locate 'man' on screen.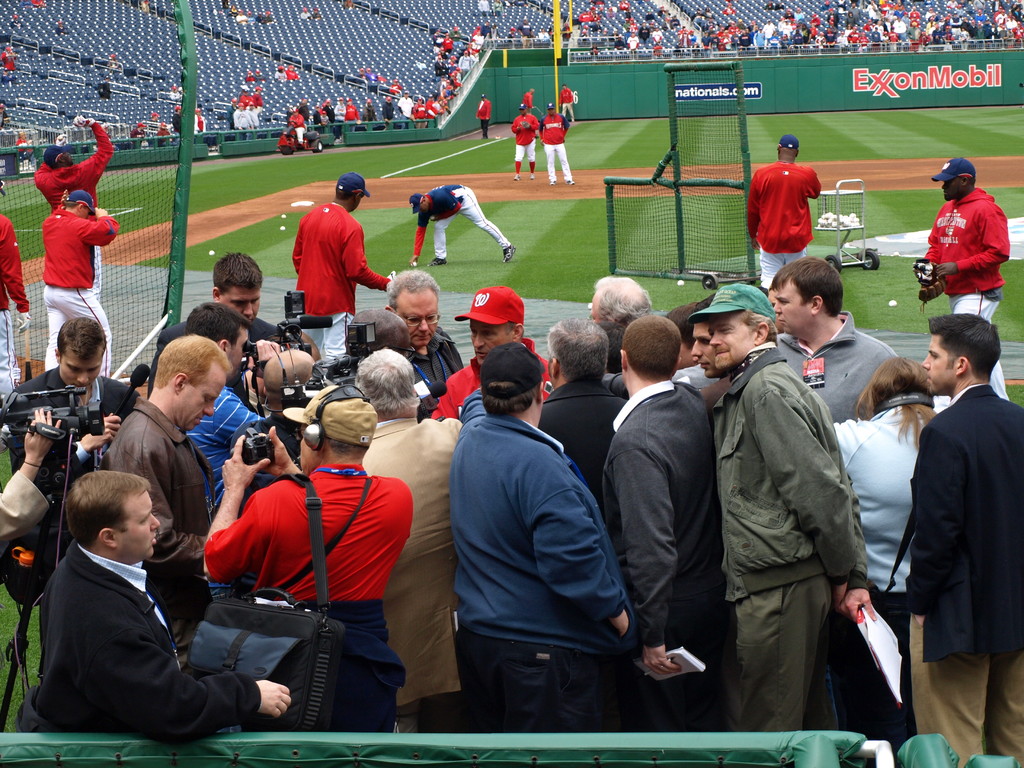
On screen at bbox=[289, 172, 392, 360].
